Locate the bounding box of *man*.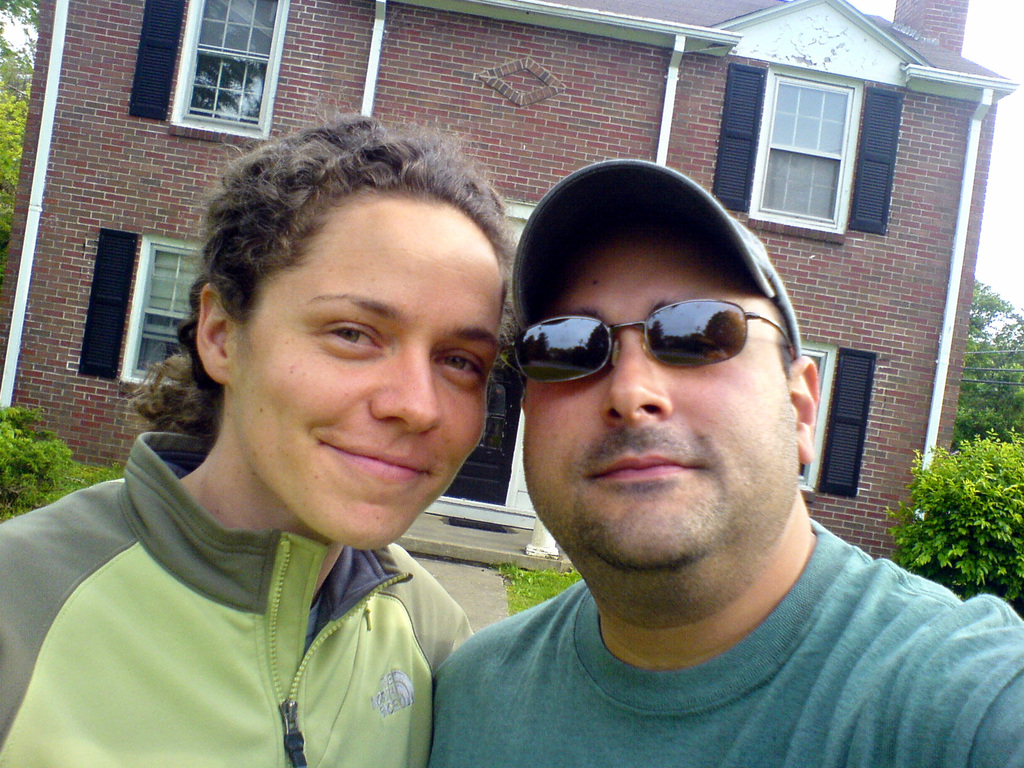
Bounding box: [380,159,1007,755].
